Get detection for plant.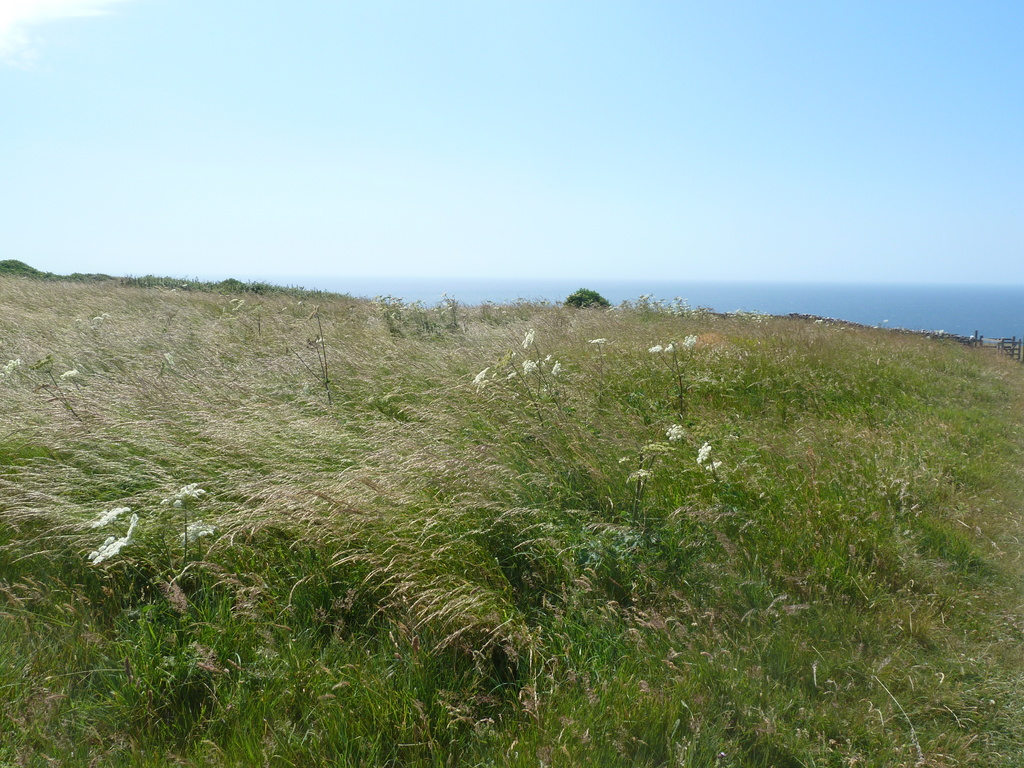
Detection: locate(513, 333, 561, 410).
